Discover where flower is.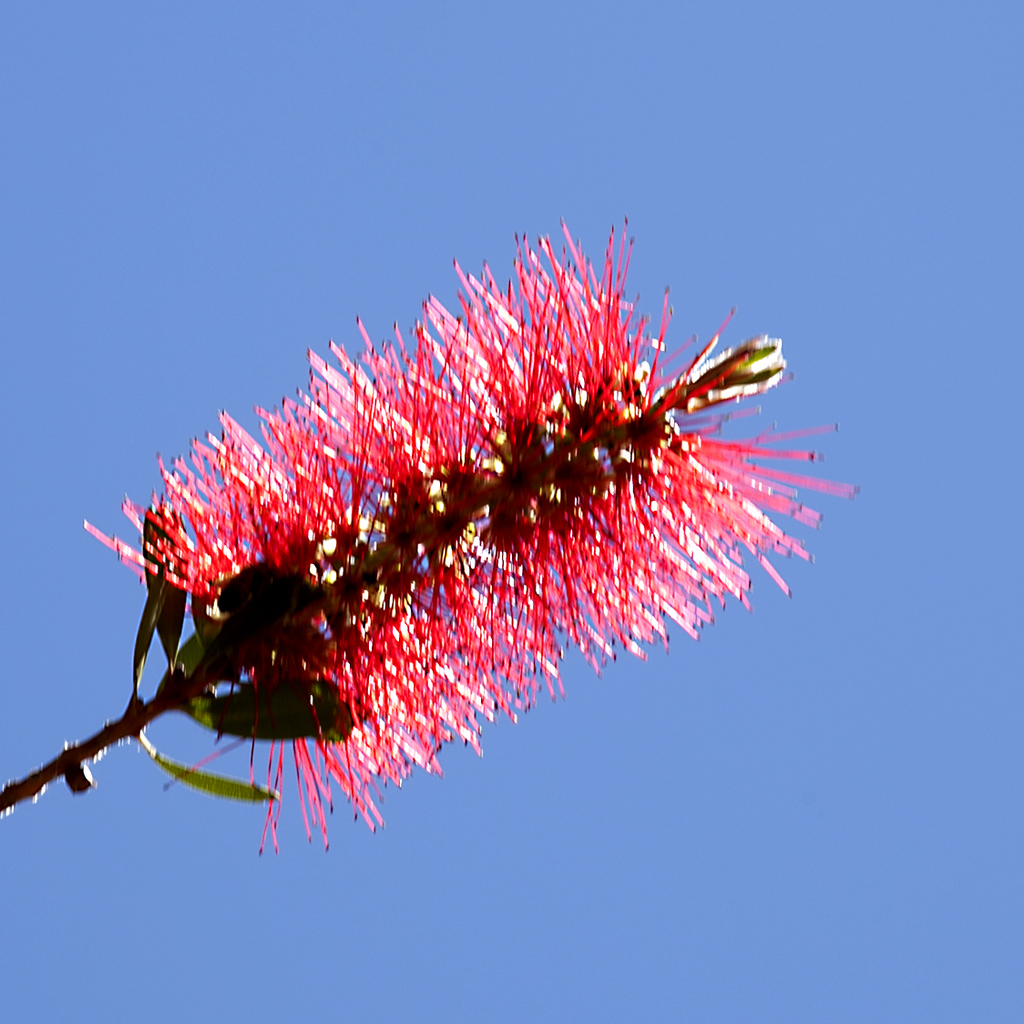
Discovered at [81,181,909,845].
